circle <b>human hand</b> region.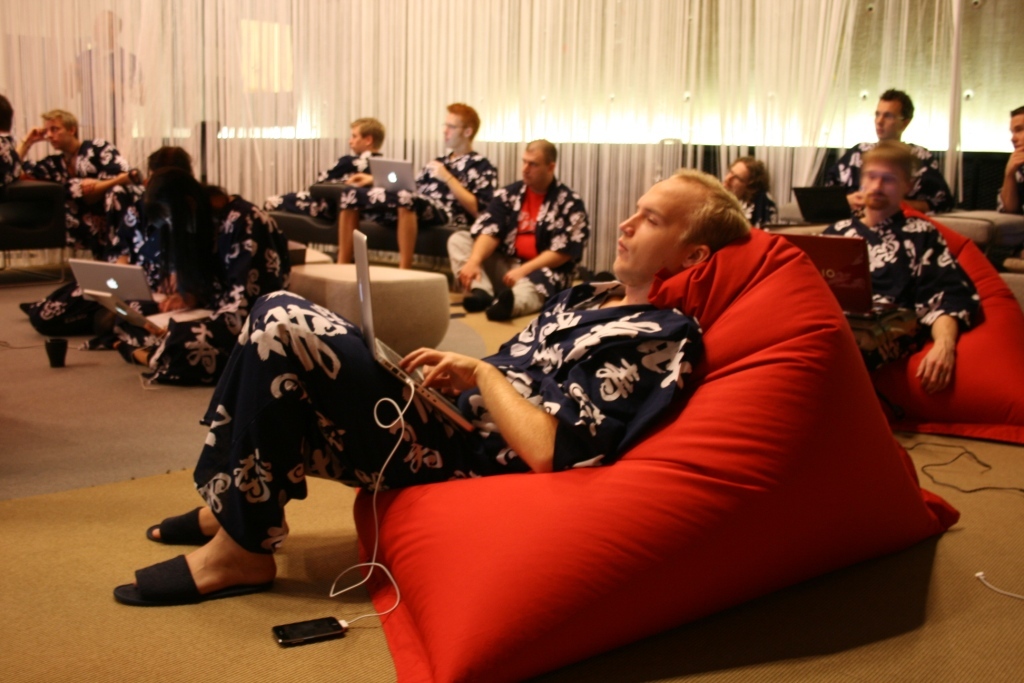
Region: bbox=(502, 265, 524, 284).
